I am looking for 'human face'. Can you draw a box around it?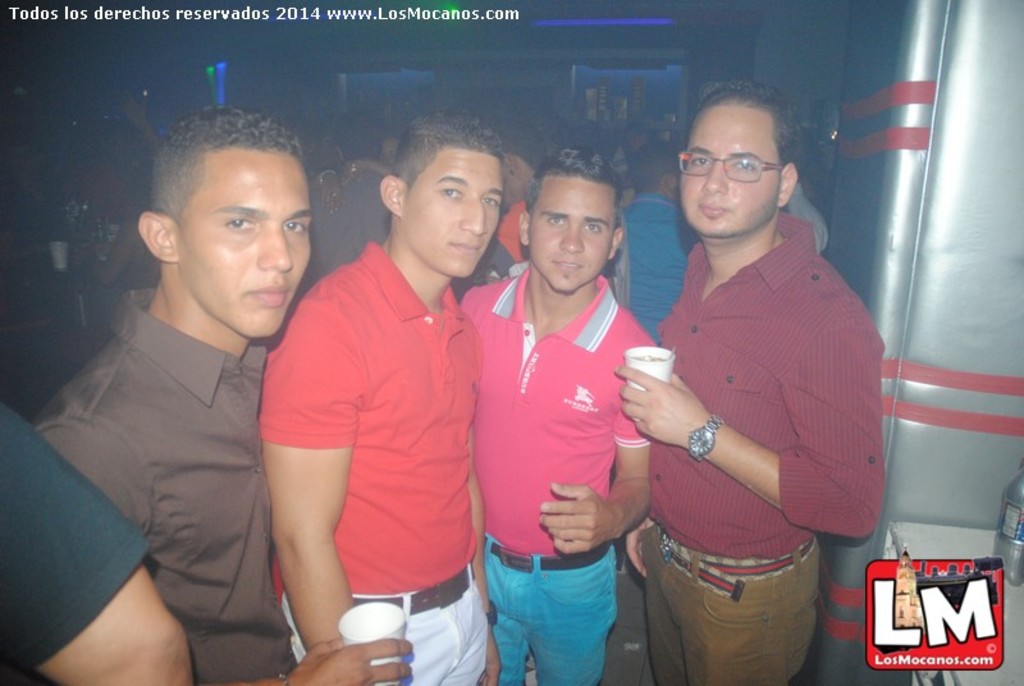
Sure, the bounding box is rect(173, 147, 323, 351).
